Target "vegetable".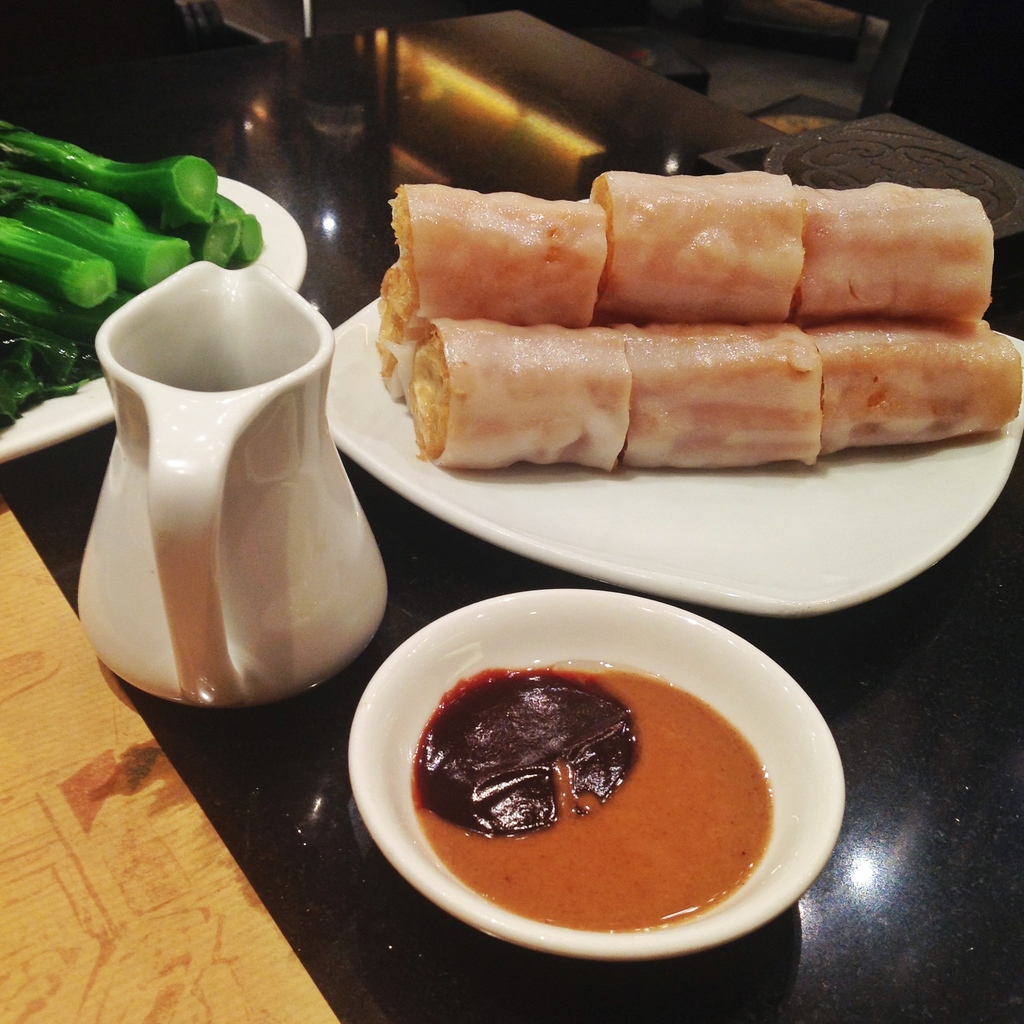
Target region: bbox=[2, 116, 284, 398].
